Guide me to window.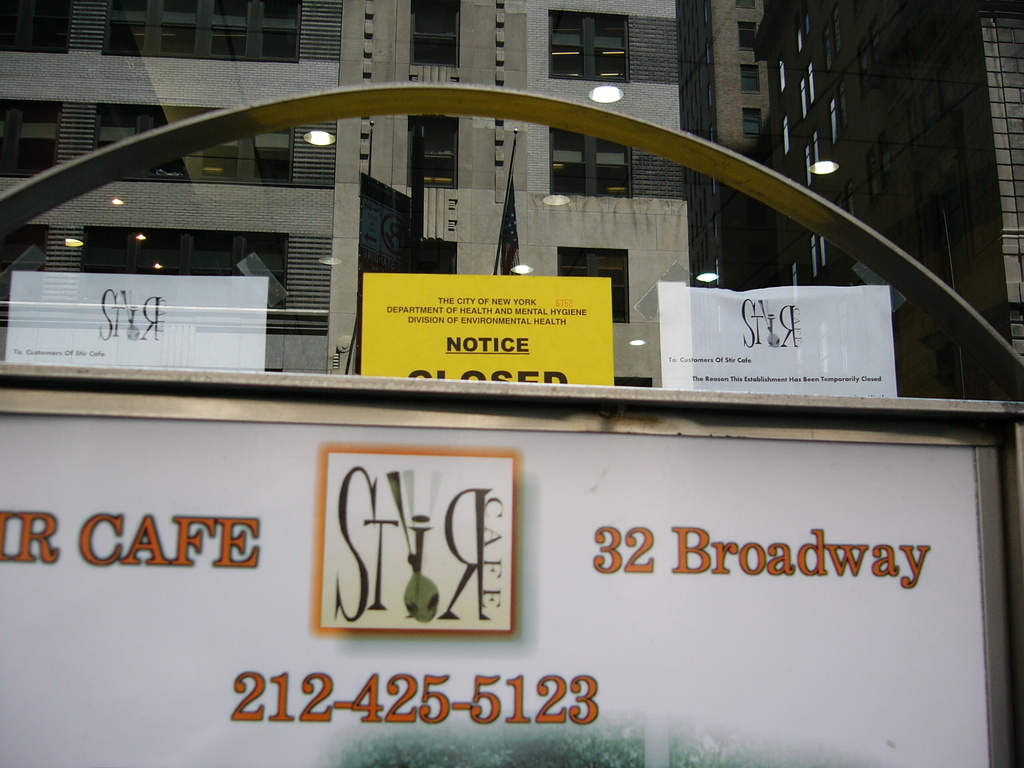
Guidance: <box>406,108,460,196</box>.
